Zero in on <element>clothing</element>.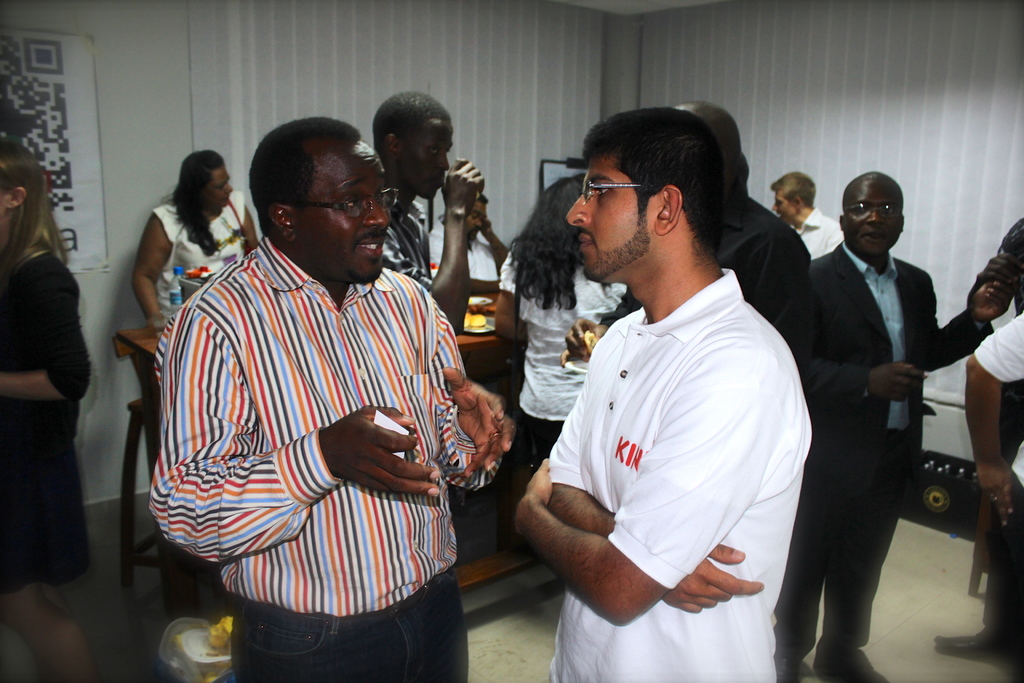
Zeroed in: (691, 201, 808, 410).
